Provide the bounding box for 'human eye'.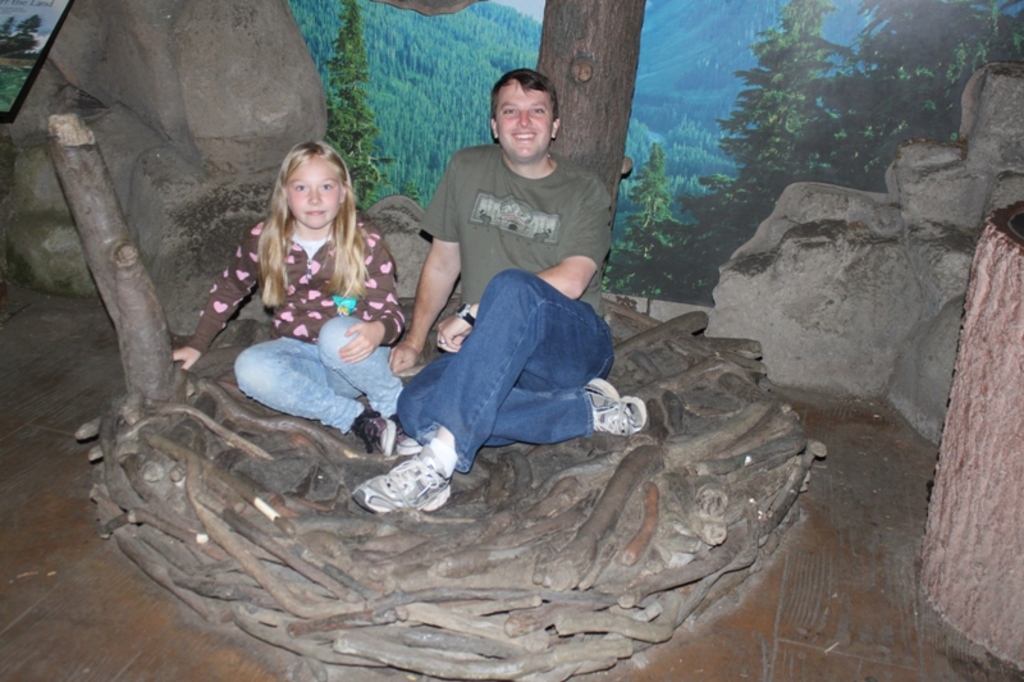
region(292, 180, 310, 196).
